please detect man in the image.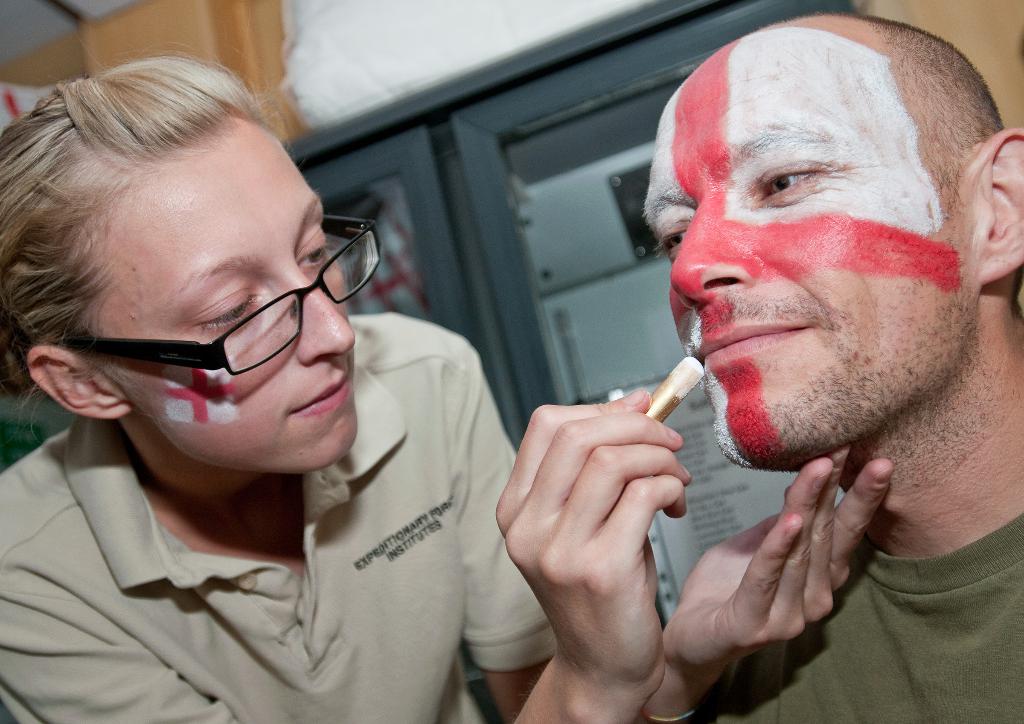
[376,12,961,696].
